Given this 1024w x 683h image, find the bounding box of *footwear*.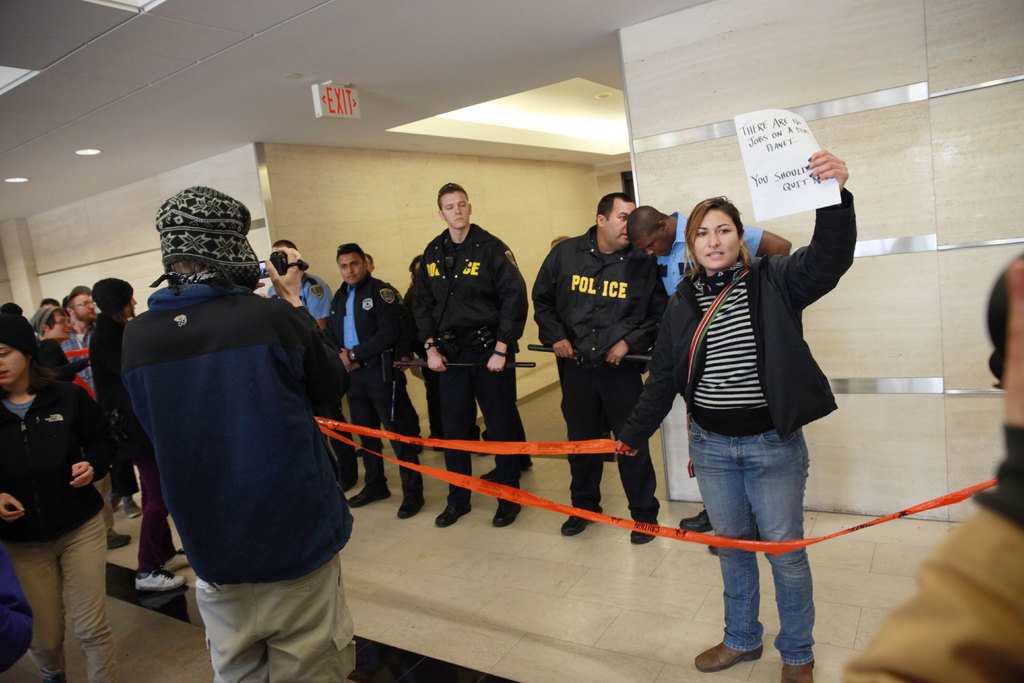
x1=627 y1=516 x2=657 y2=547.
